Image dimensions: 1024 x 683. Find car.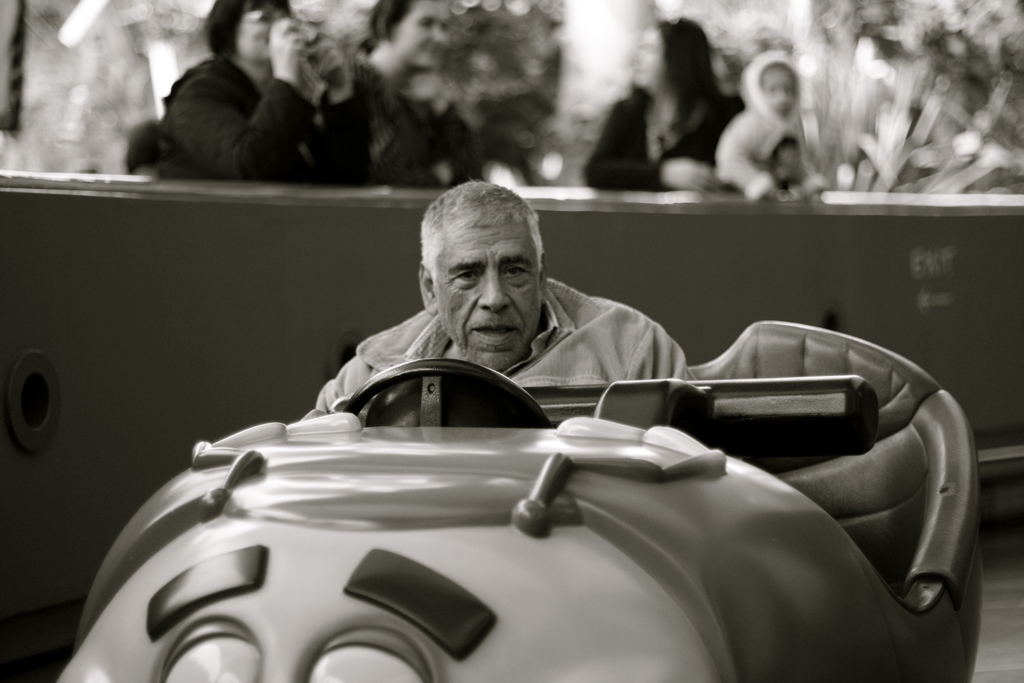
[left=74, top=320, right=936, bottom=679].
